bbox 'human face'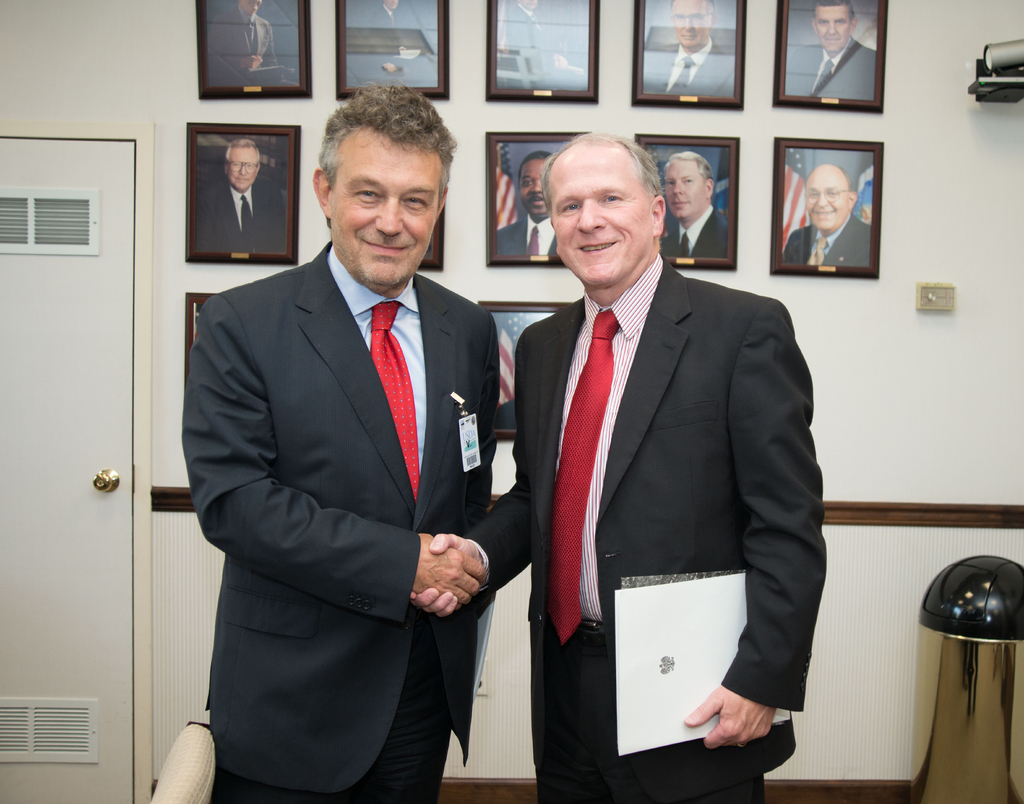
[798,170,848,233]
